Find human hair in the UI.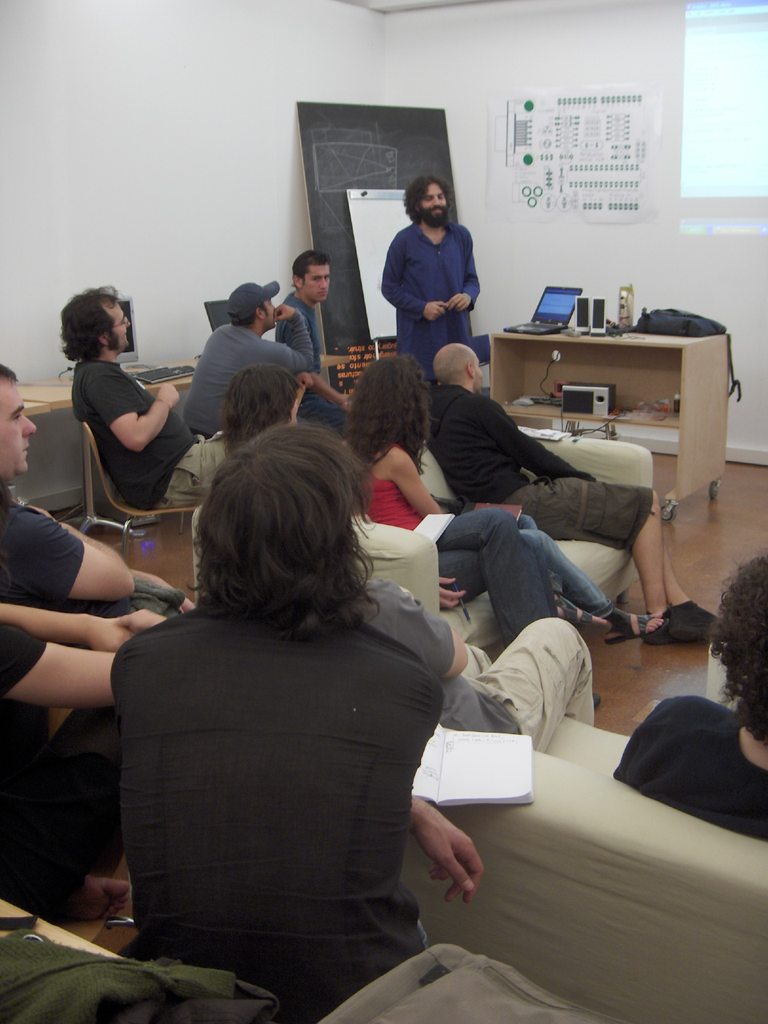
UI element at (x1=289, y1=249, x2=330, y2=287).
